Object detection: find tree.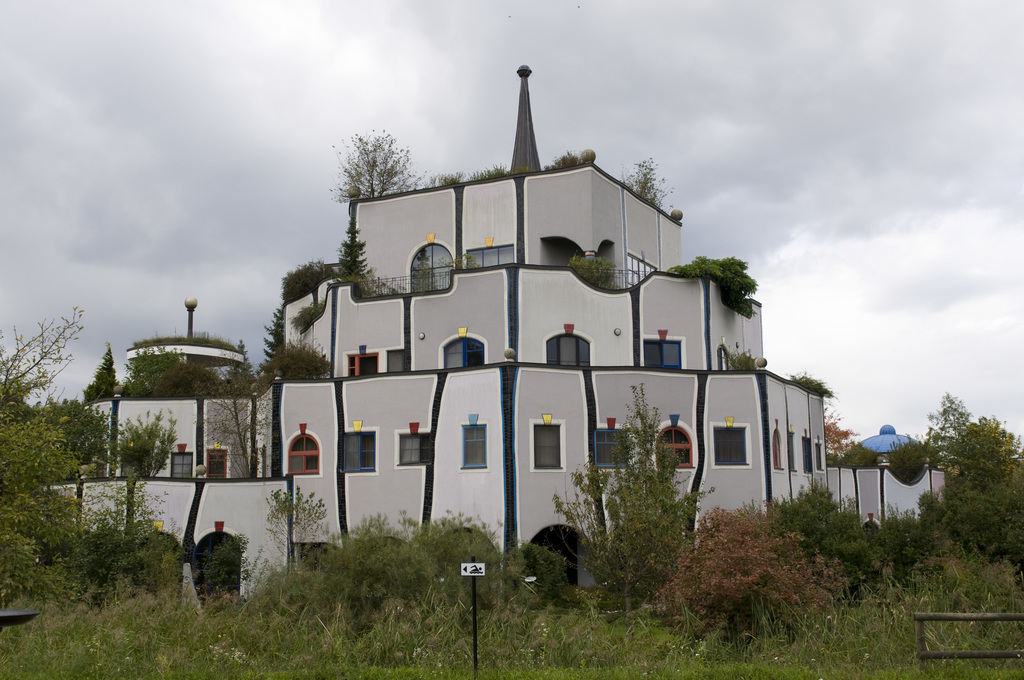
locate(335, 209, 369, 298).
